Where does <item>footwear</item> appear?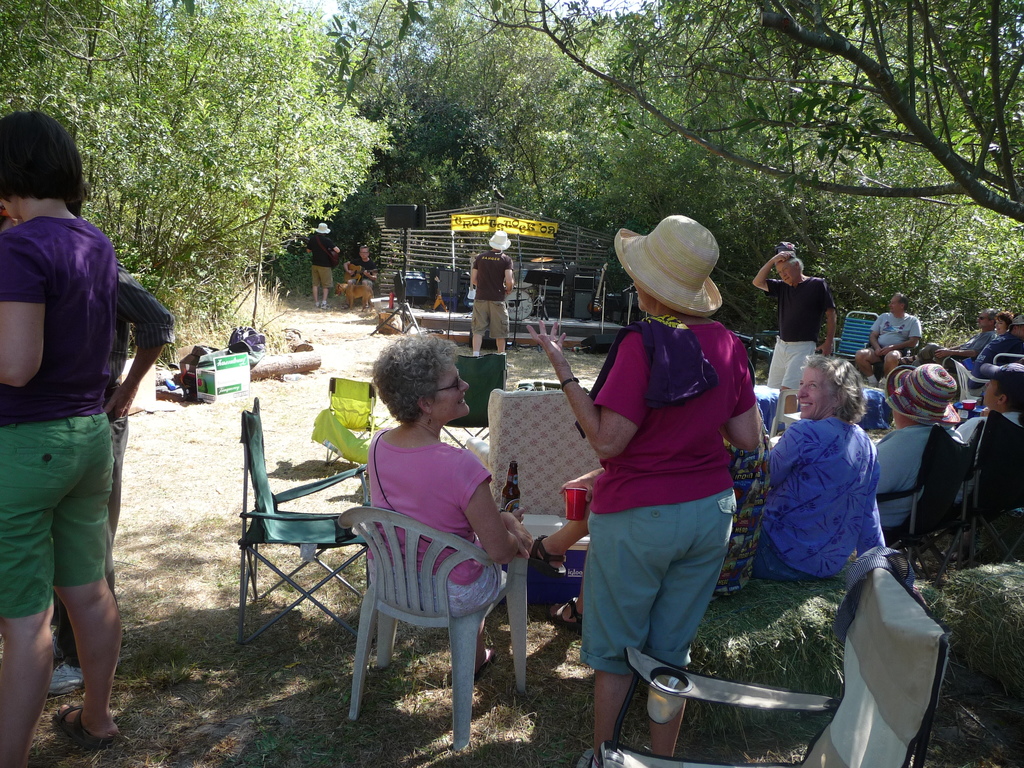
Appears at (left=54, top=705, right=116, bottom=746).
